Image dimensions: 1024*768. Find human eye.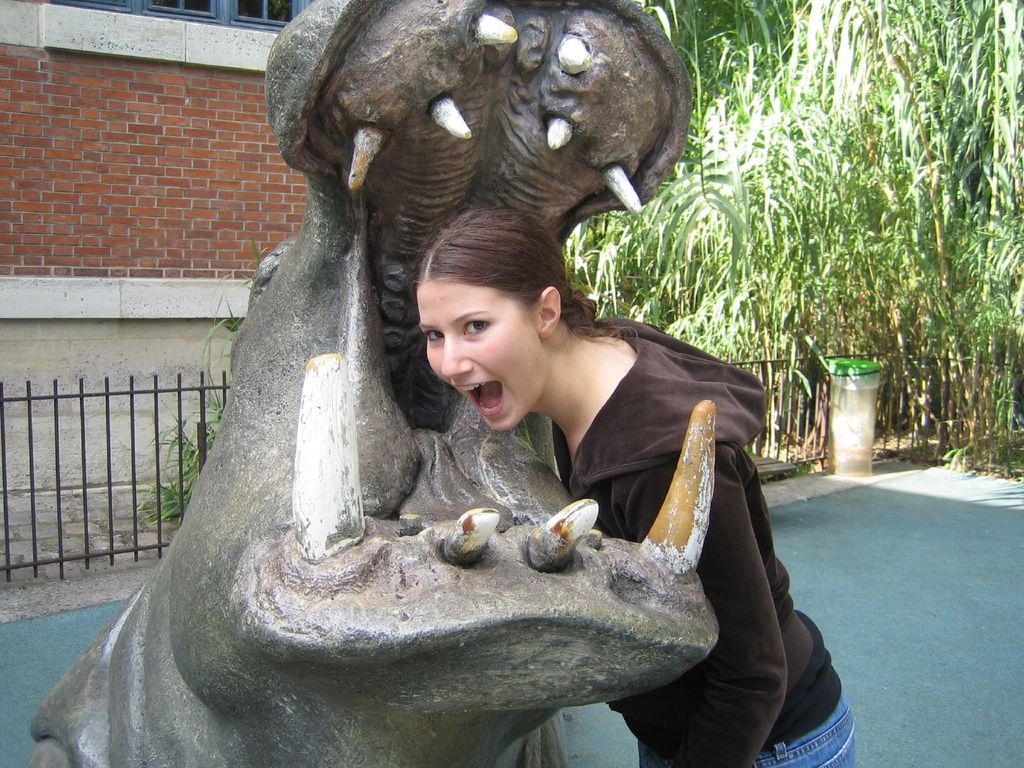
{"x1": 422, "y1": 325, "x2": 447, "y2": 341}.
